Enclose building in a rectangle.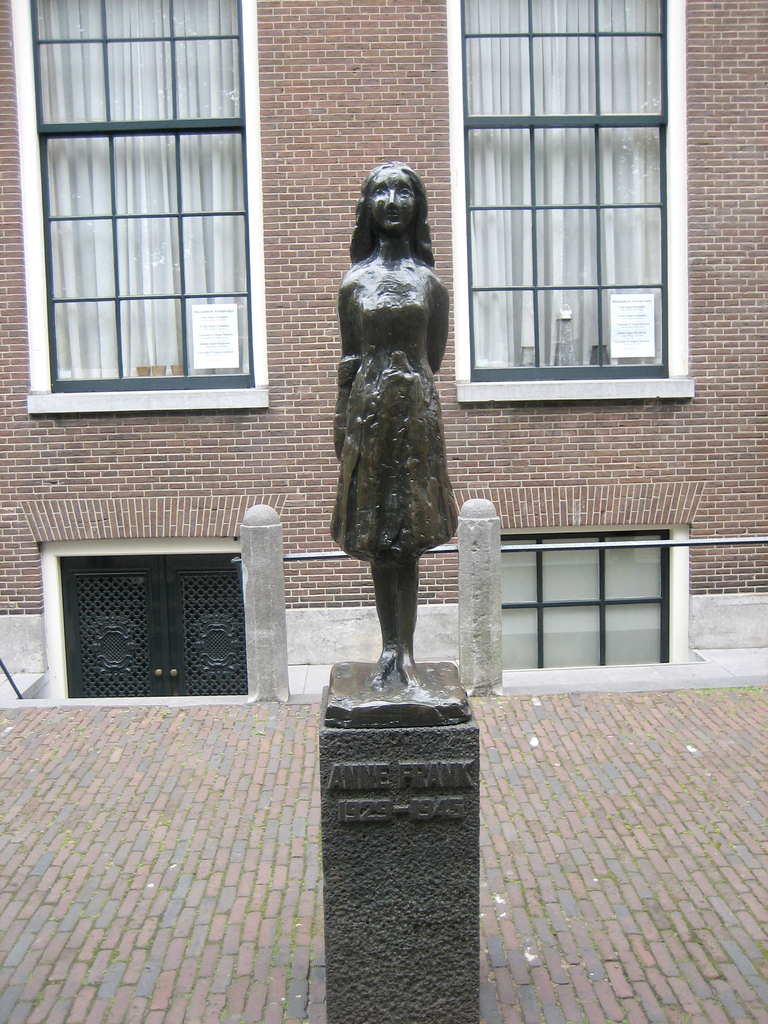
x1=0 y1=0 x2=767 y2=700.
